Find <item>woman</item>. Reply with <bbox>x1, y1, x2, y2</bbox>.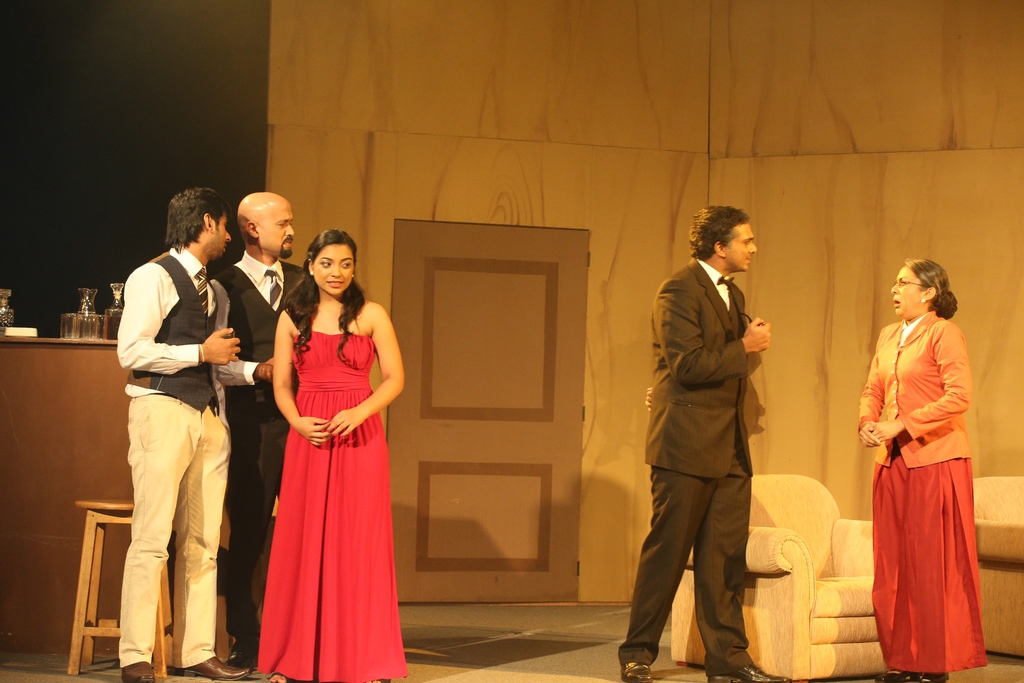
<bbox>246, 220, 399, 674</bbox>.
